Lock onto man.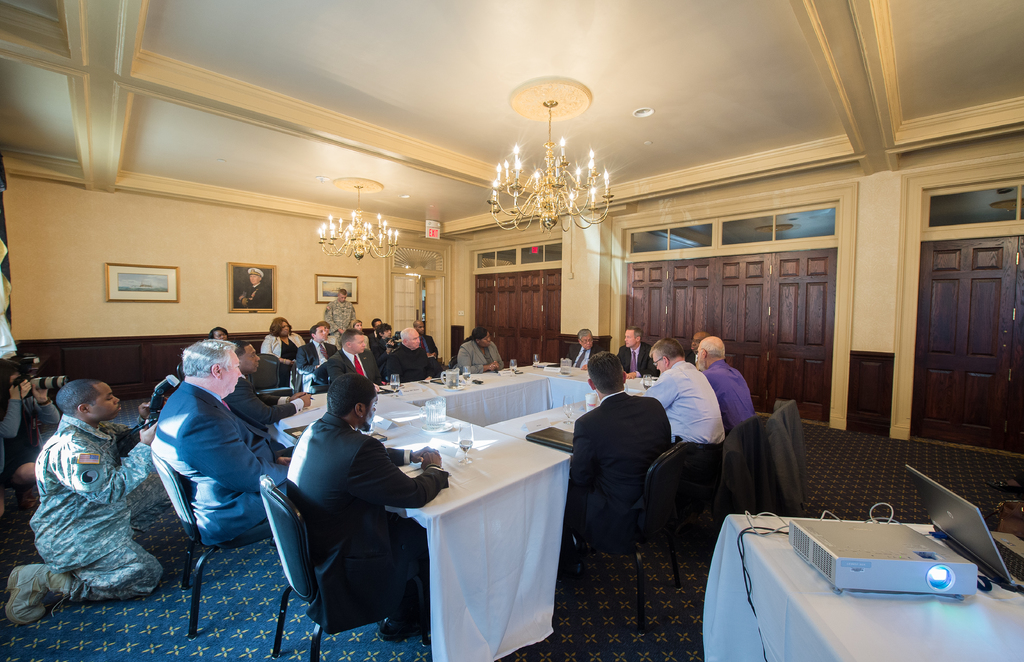
Locked: x1=696, y1=334, x2=756, y2=435.
